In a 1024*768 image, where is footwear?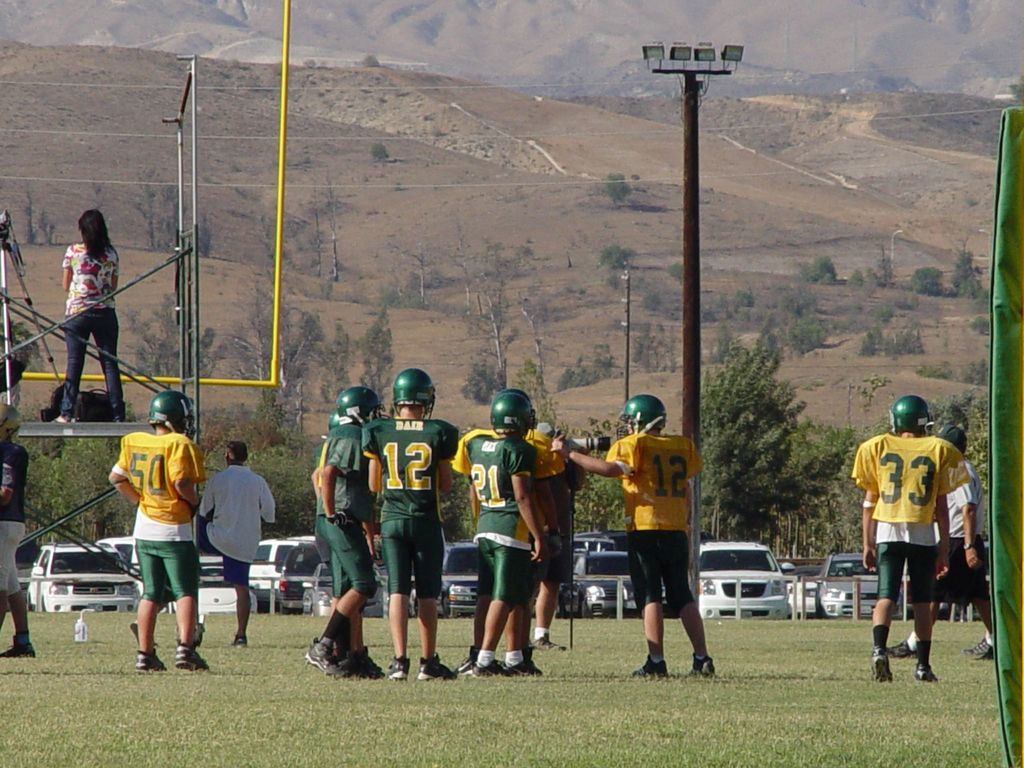
crop(231, 632, 248, 648).
